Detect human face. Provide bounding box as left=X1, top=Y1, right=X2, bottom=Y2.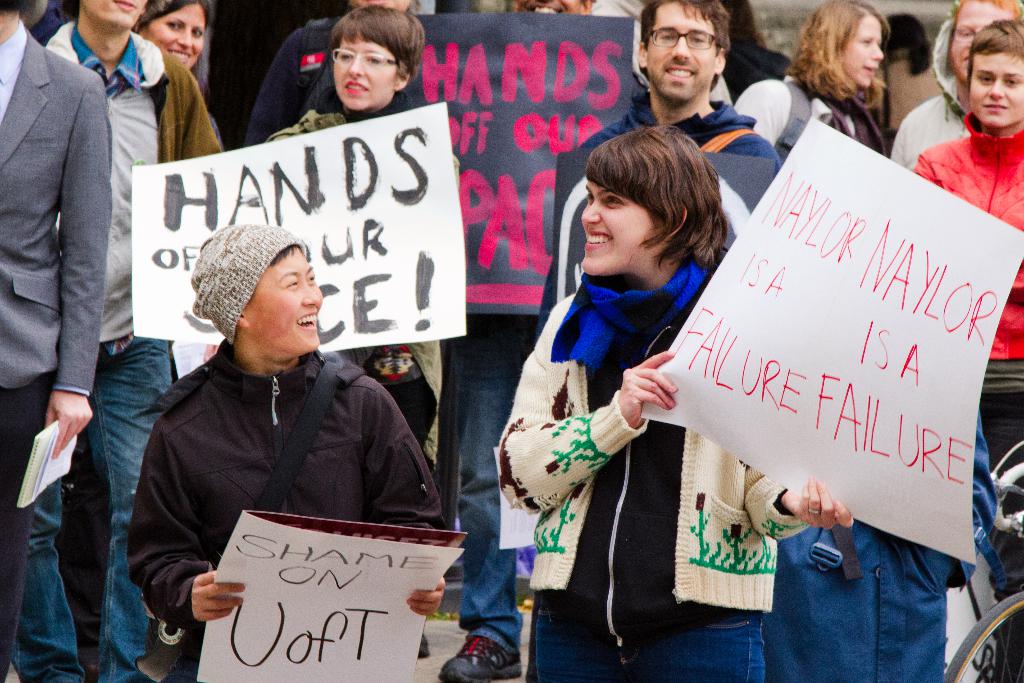
left=148, top=3, right=213, bottom=66.
